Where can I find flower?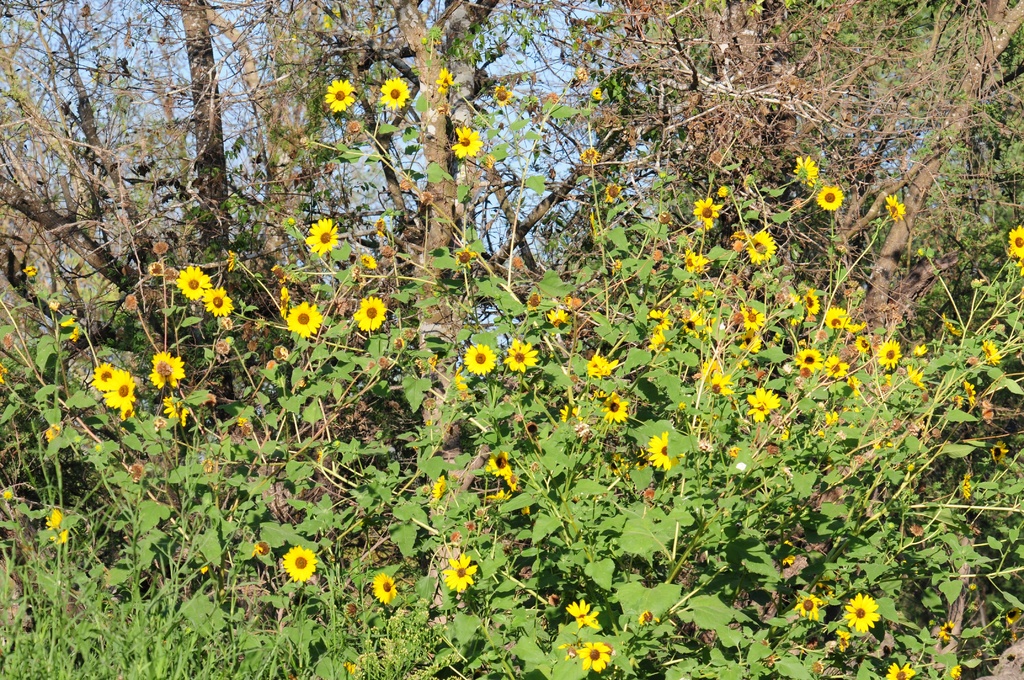
You can find it at (left=456, top=250, right=480, bottom=270).
